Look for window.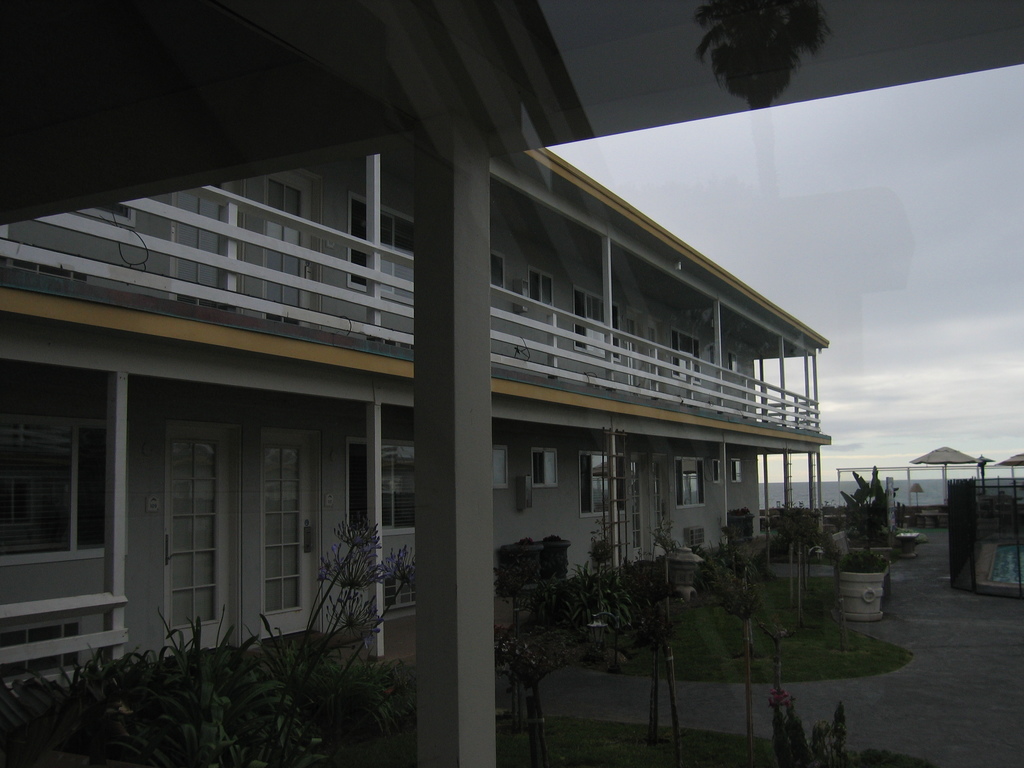
Found: rect(575, 289, 633, 366).
